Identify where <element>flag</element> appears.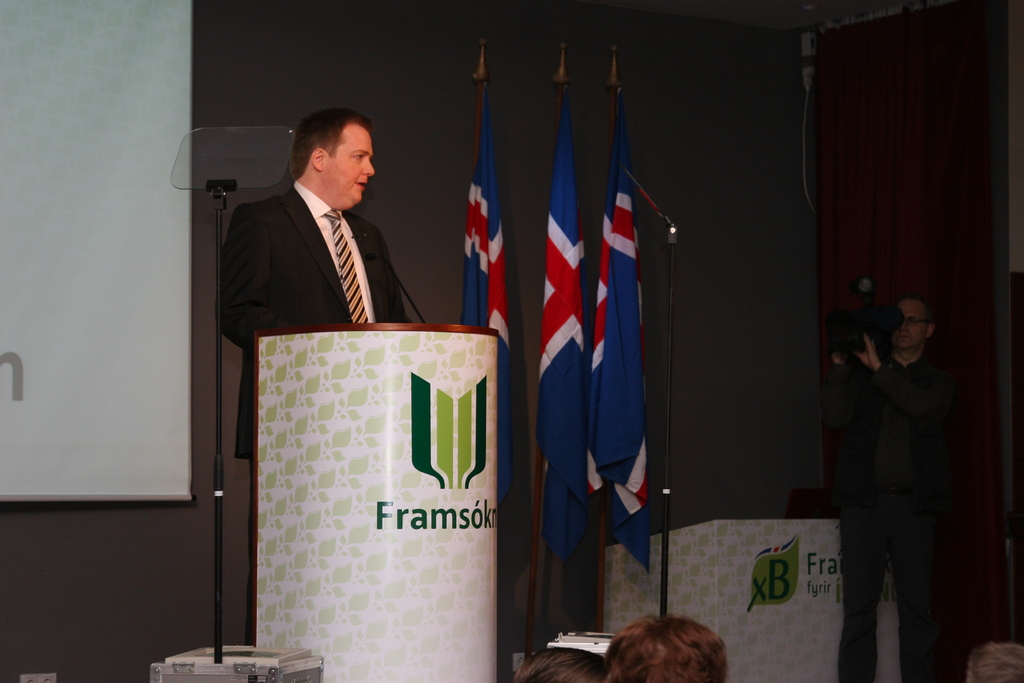
Appears at {"x1": 461, "y1": 91, "x2": 511, "y2": 505}.
